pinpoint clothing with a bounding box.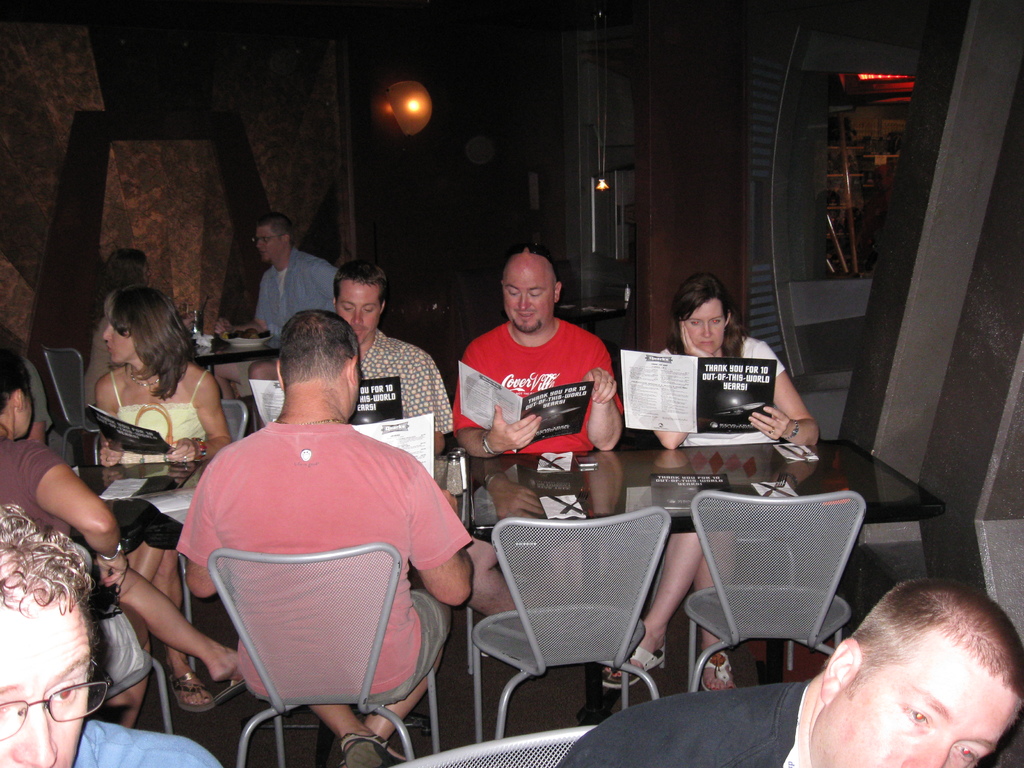
89:358:216:466.
